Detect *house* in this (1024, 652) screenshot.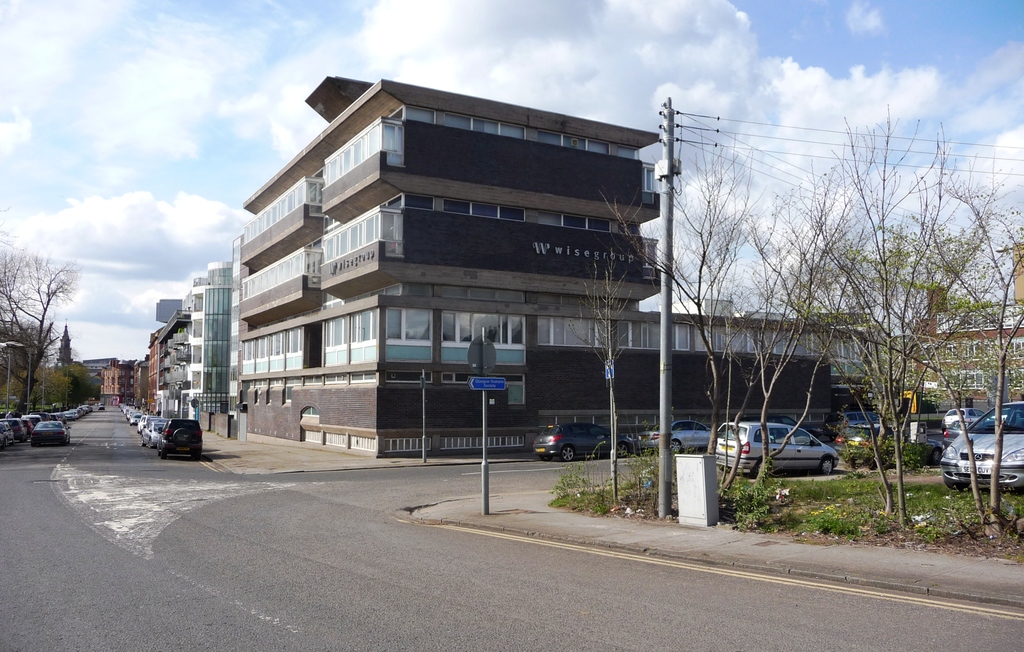
Detection: x1=245 y1=73 x2=919 y2=507.
